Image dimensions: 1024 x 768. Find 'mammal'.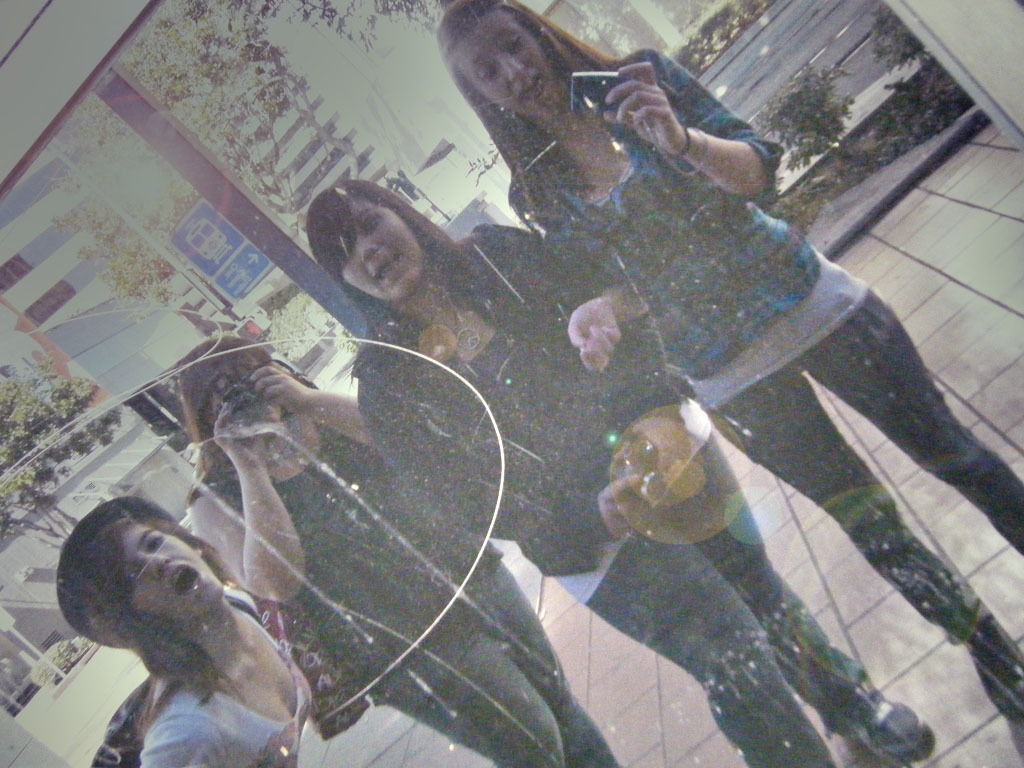
[154, 333, 620, 767].
